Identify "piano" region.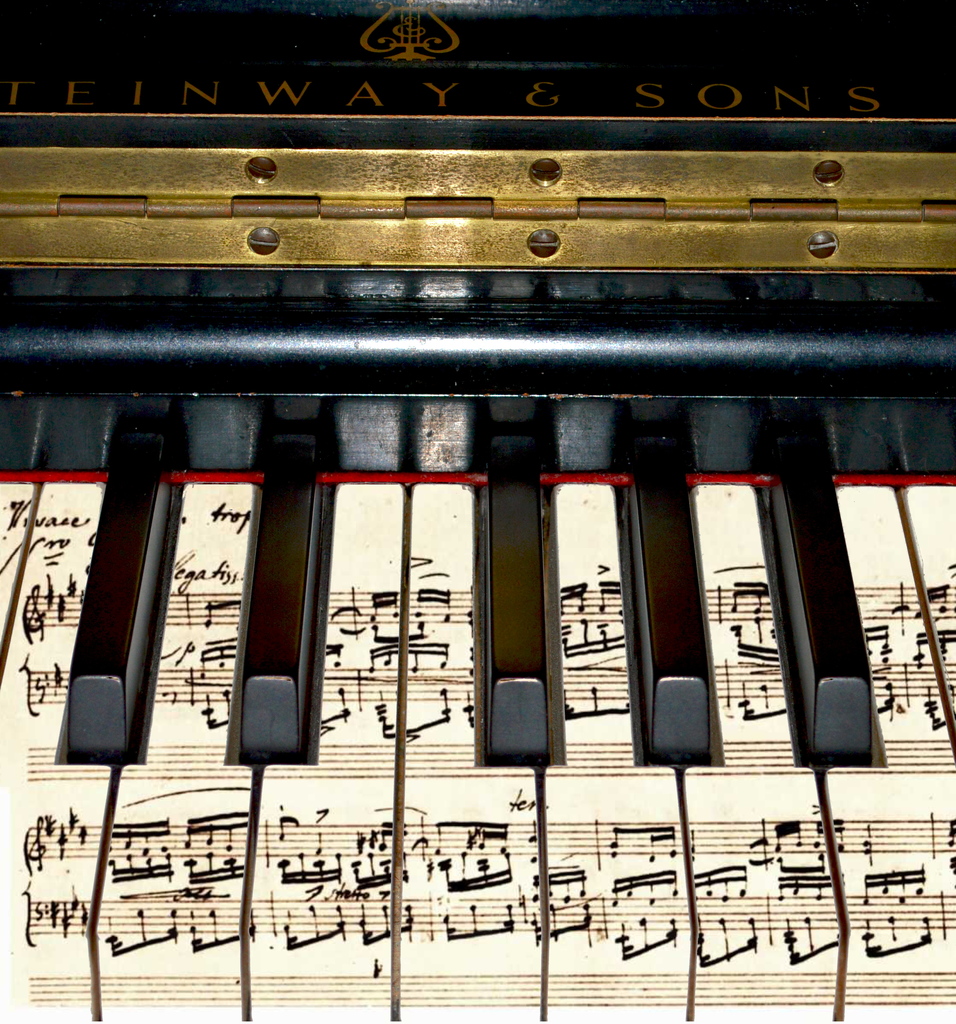
Region: (51, 37, 937, 984).
